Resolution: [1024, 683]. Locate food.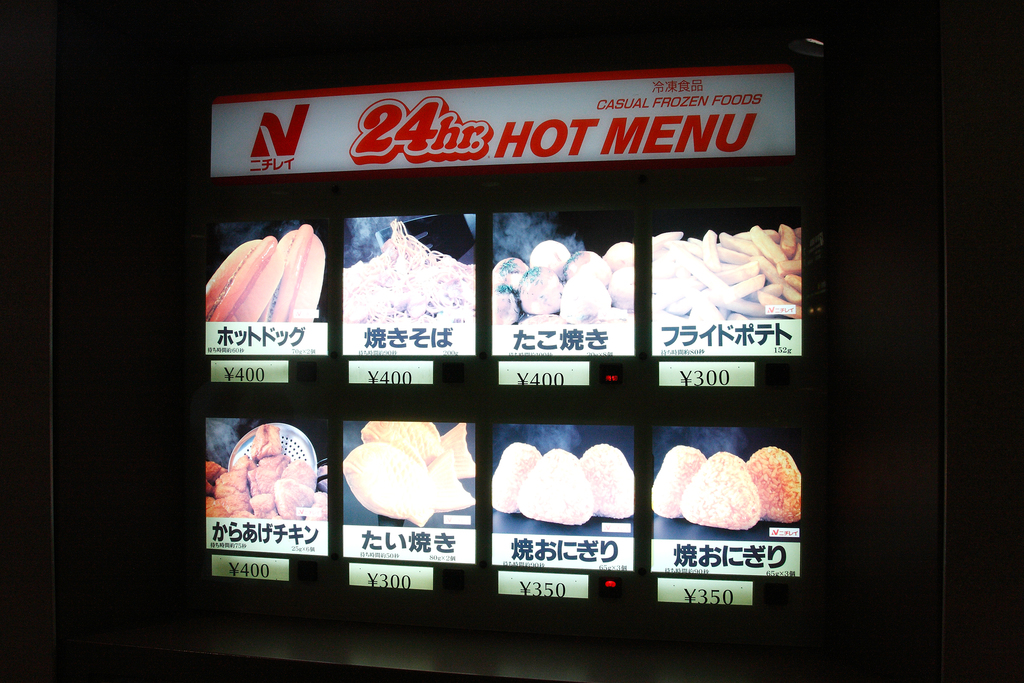
(x1=652, y1=220, x2=804, y2=322).
